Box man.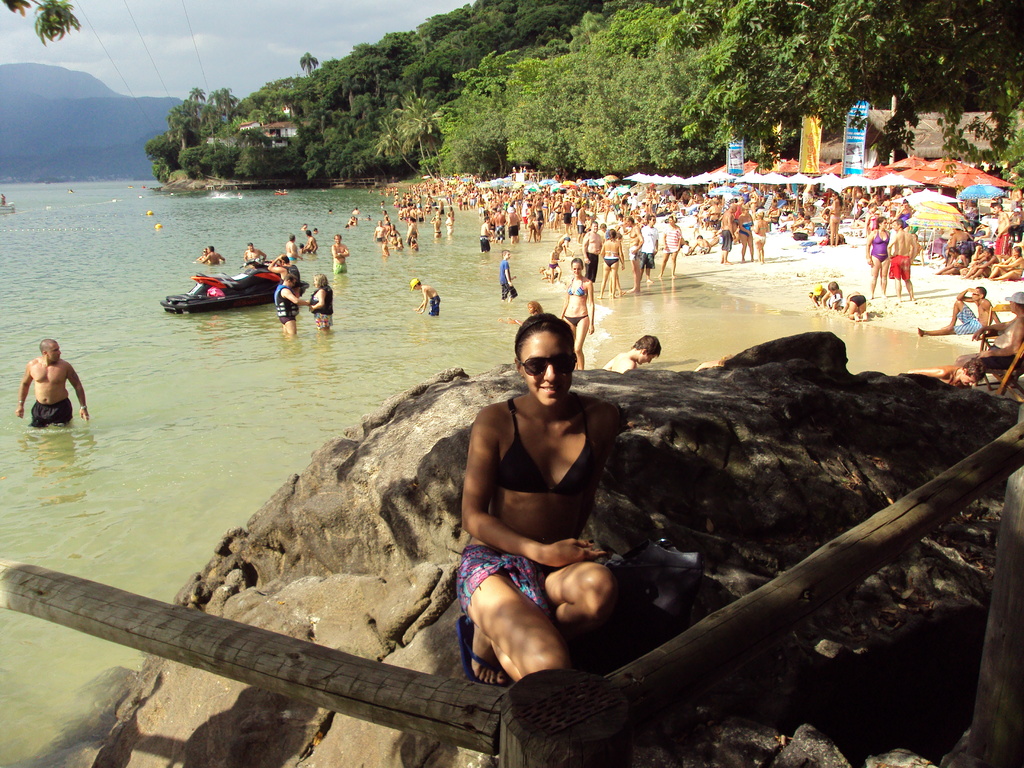
272/273/309/333.
